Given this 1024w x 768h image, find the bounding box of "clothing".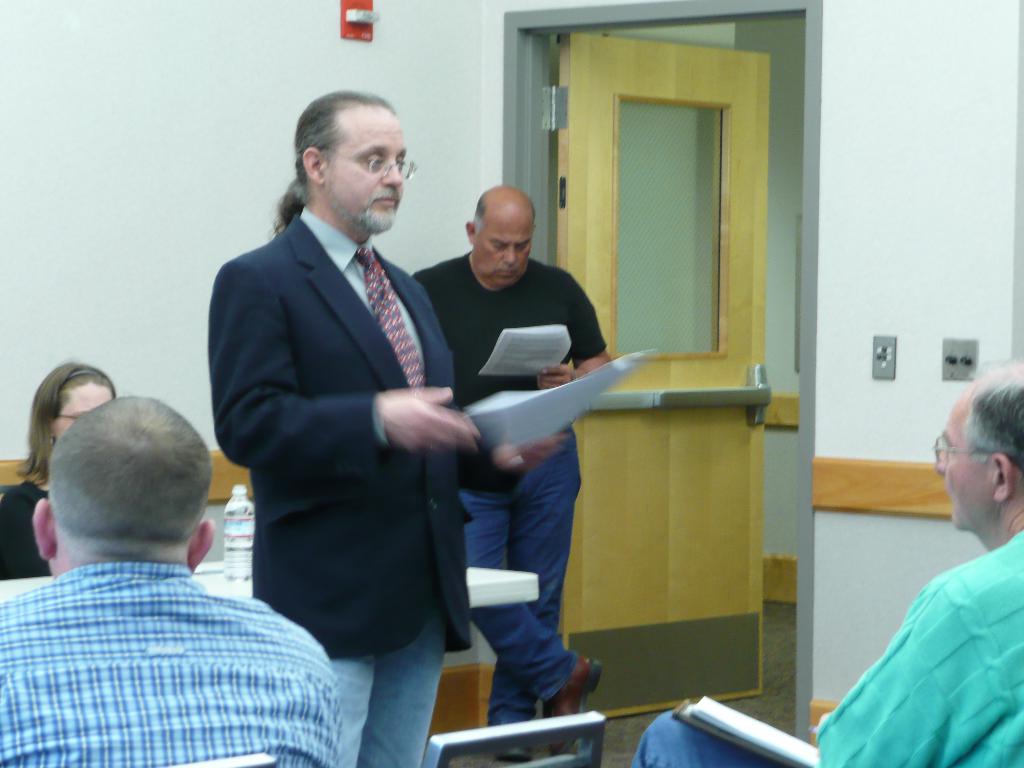
0/564/355/767.
